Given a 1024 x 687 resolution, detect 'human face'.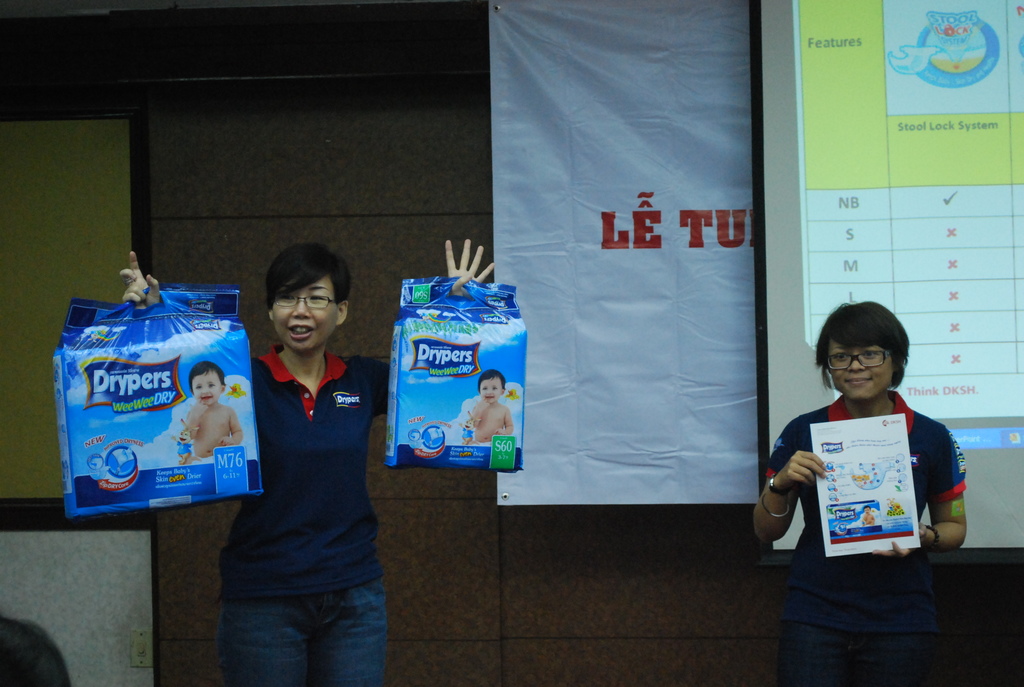
select_region(482, 372, 502, 404).
